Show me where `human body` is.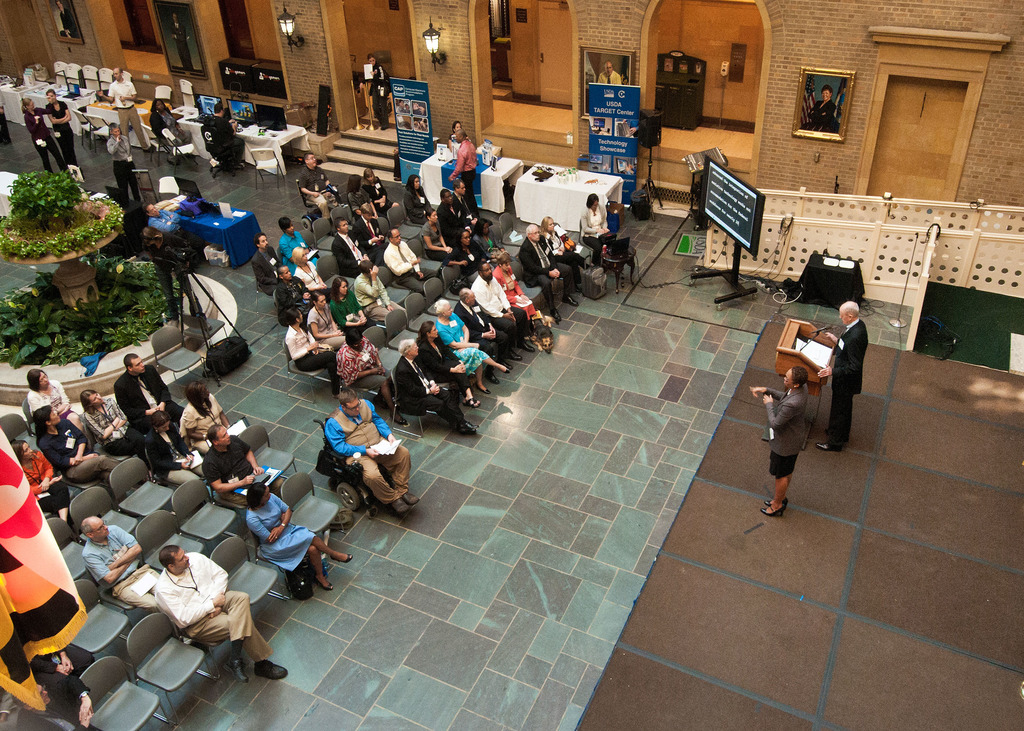
`human body` is at region(209, 420, 259, 513).
